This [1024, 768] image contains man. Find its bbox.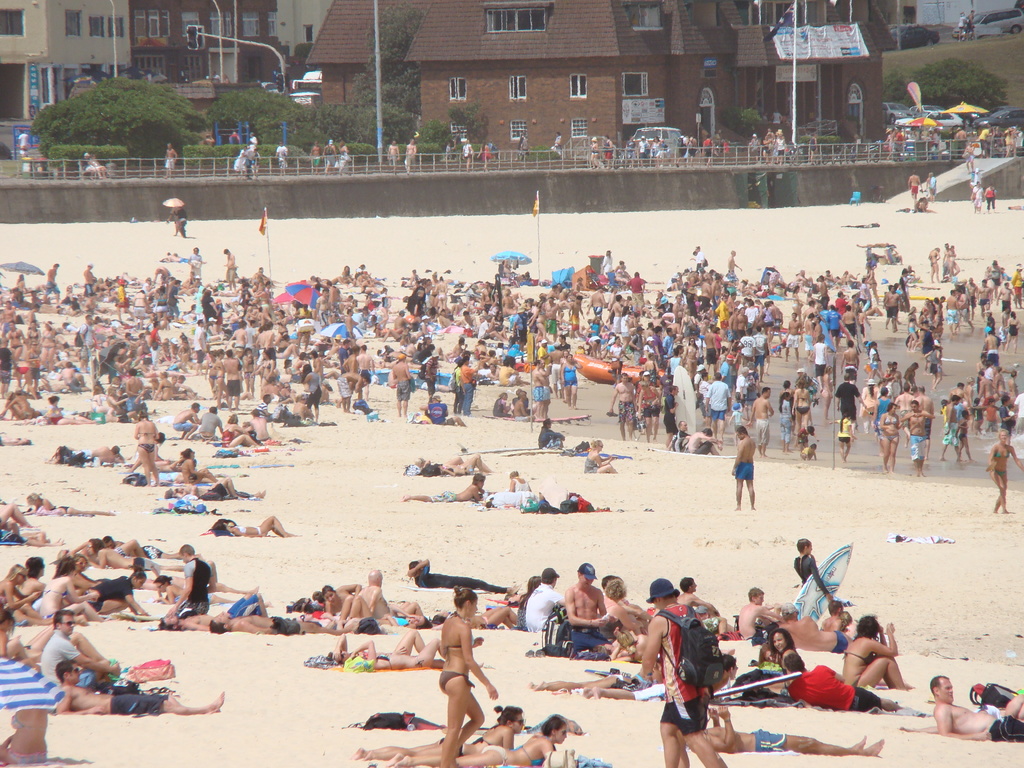
bbox=(537, 340, 545, 362).
